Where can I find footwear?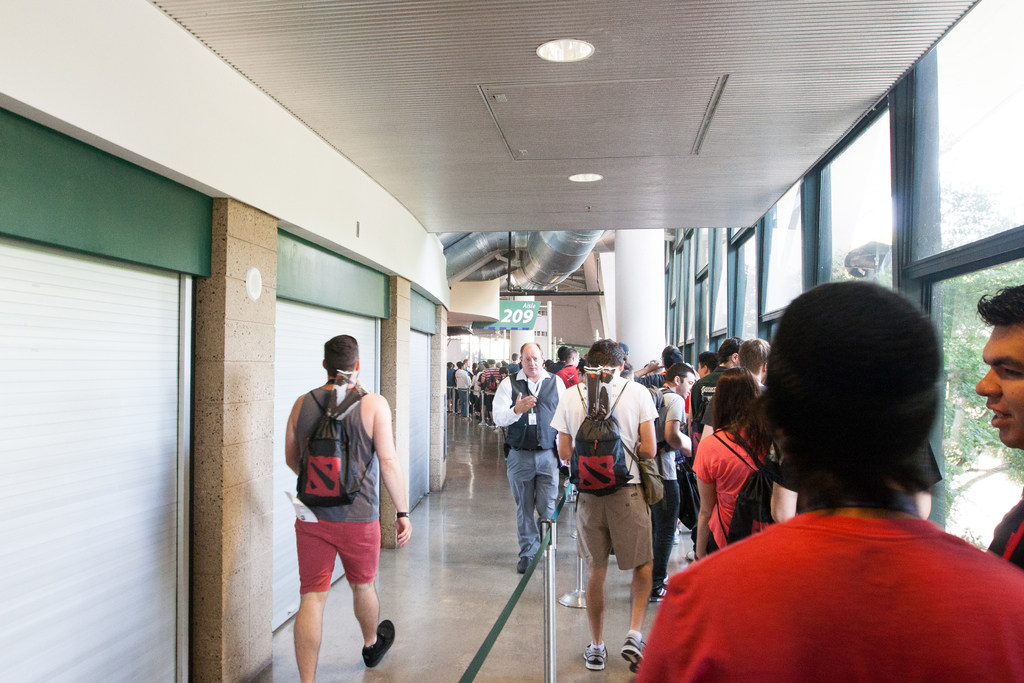
You can find it at 517 555 531 575.
